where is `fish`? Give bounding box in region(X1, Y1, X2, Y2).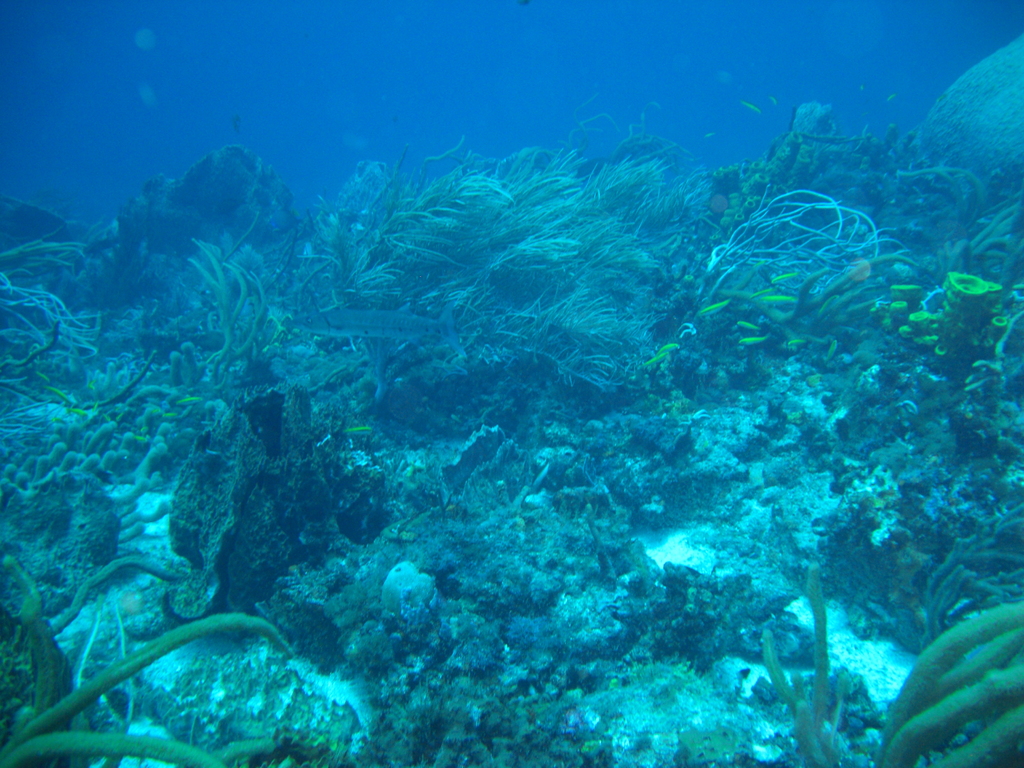
region(822, 339, 837, 363).
